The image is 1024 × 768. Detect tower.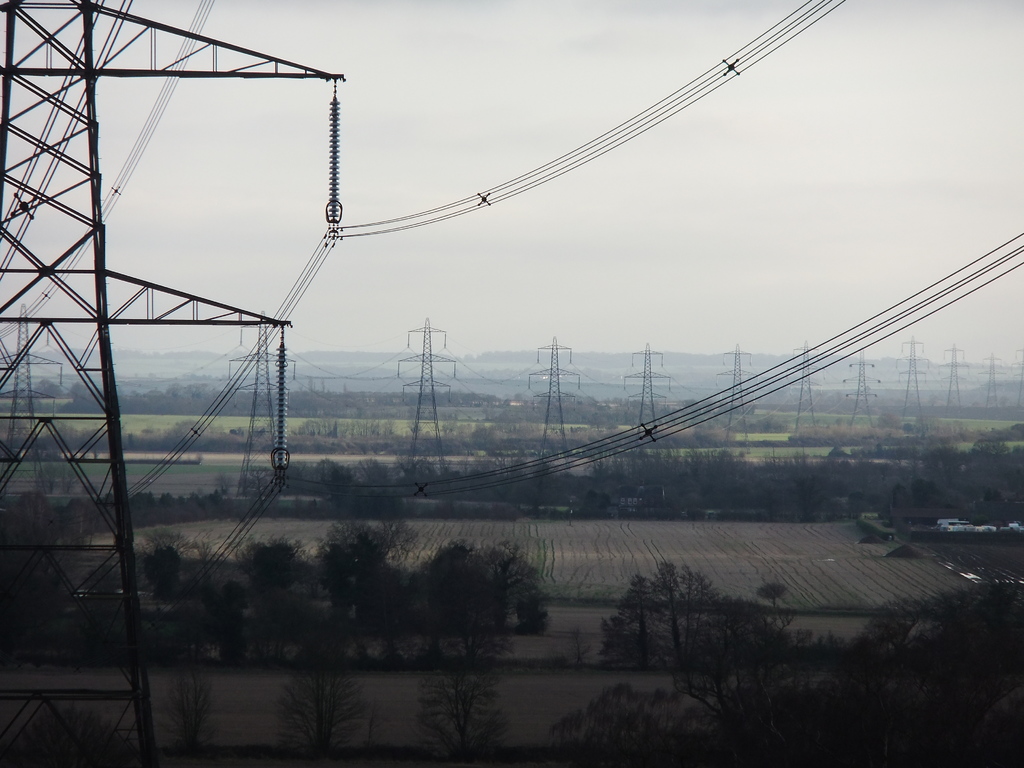
Detection: (x1=787, y1=341, x2=826, y2=436).
